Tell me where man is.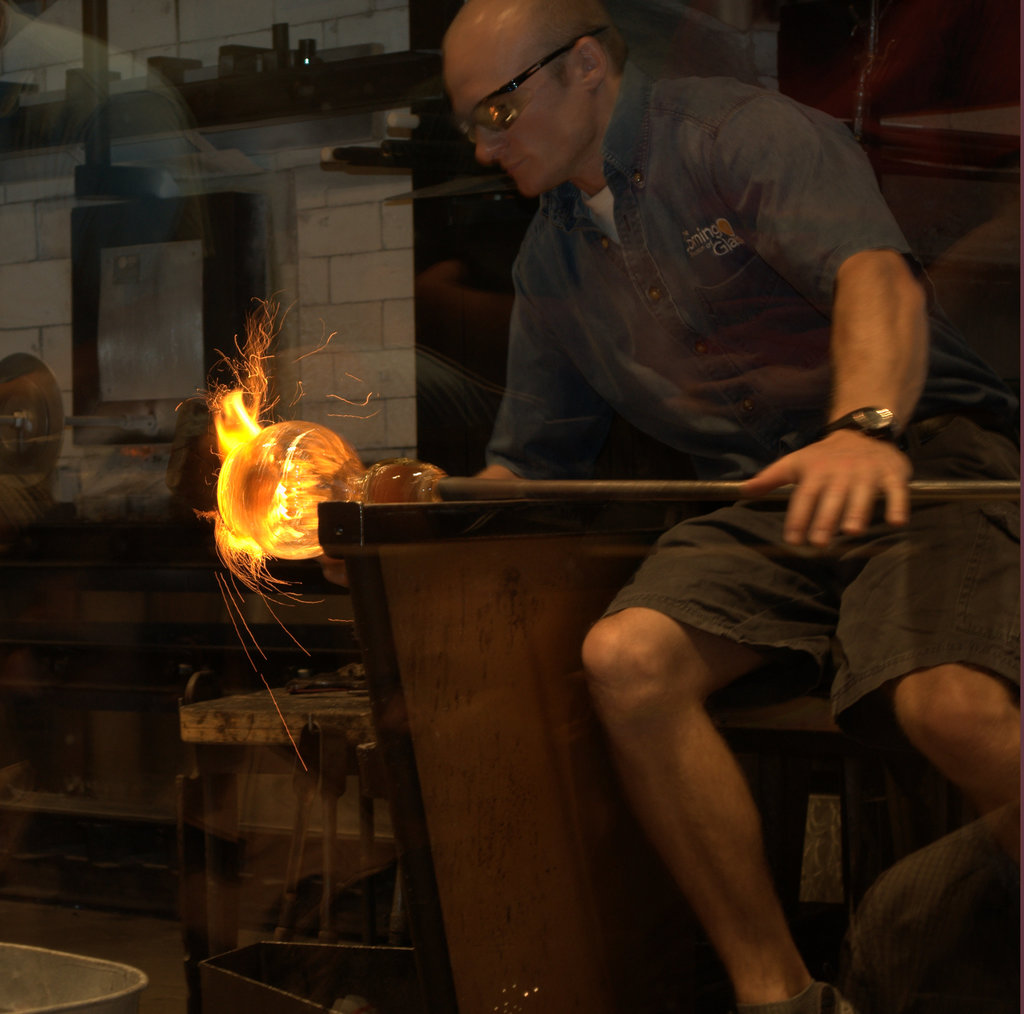
man is at 334, 0, 970, 950.
